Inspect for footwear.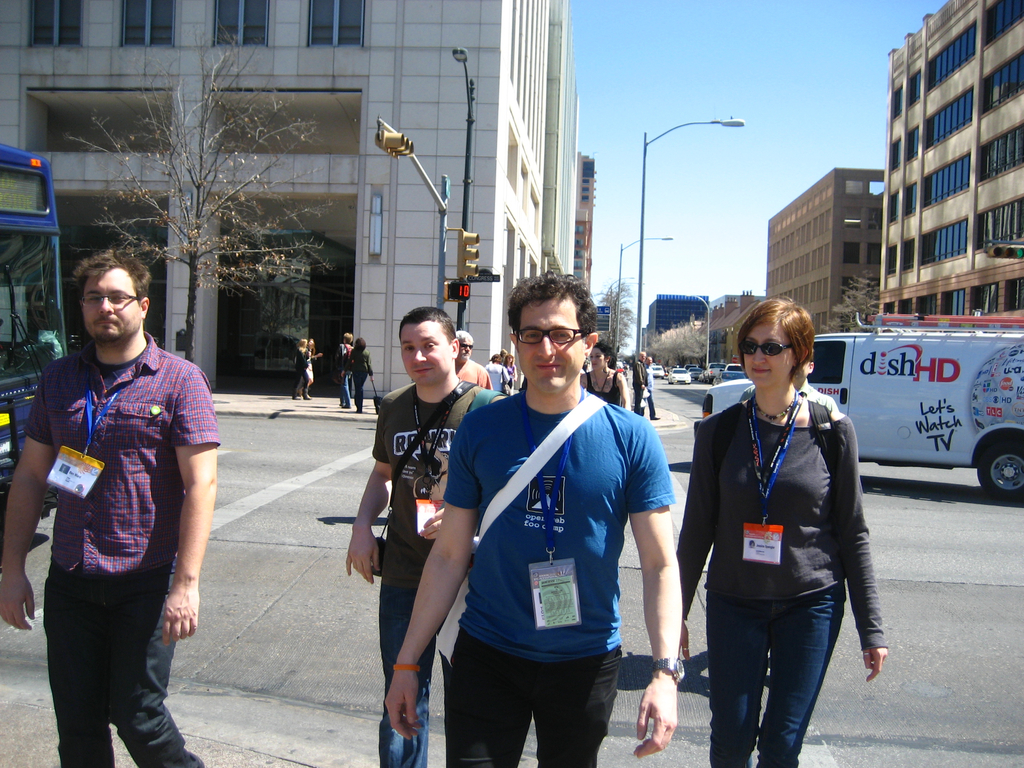
Inspection: crop(292, 393, 300, 399).
